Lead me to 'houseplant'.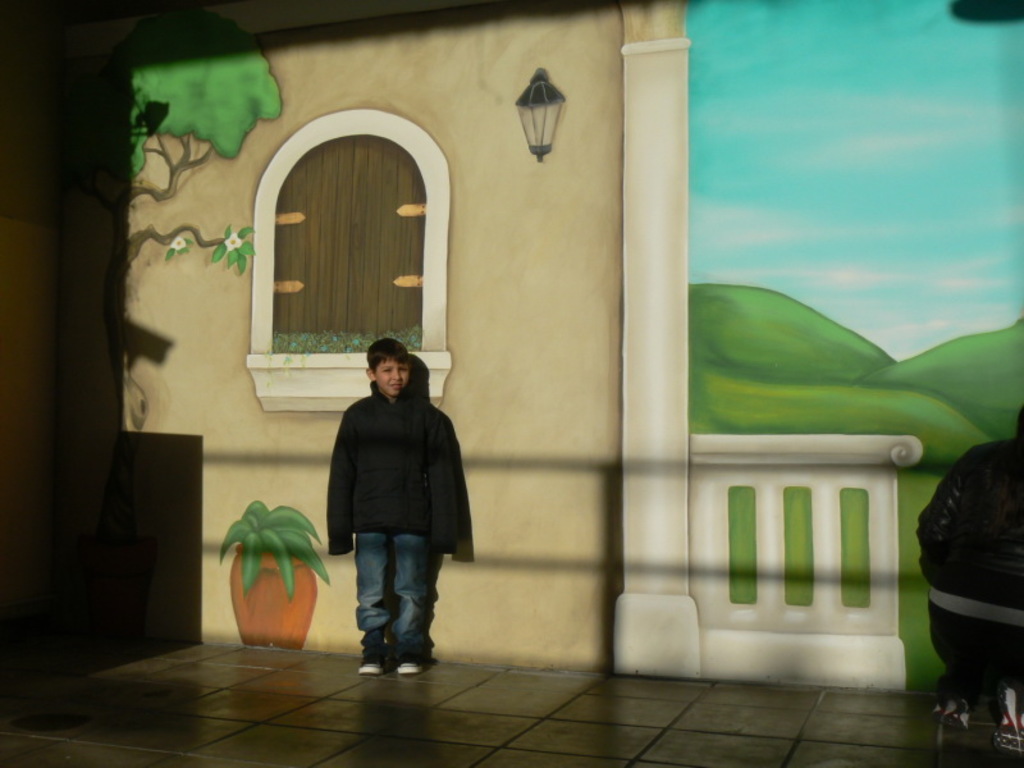
Lead to bbox=(910, 440, 1023, 700).
